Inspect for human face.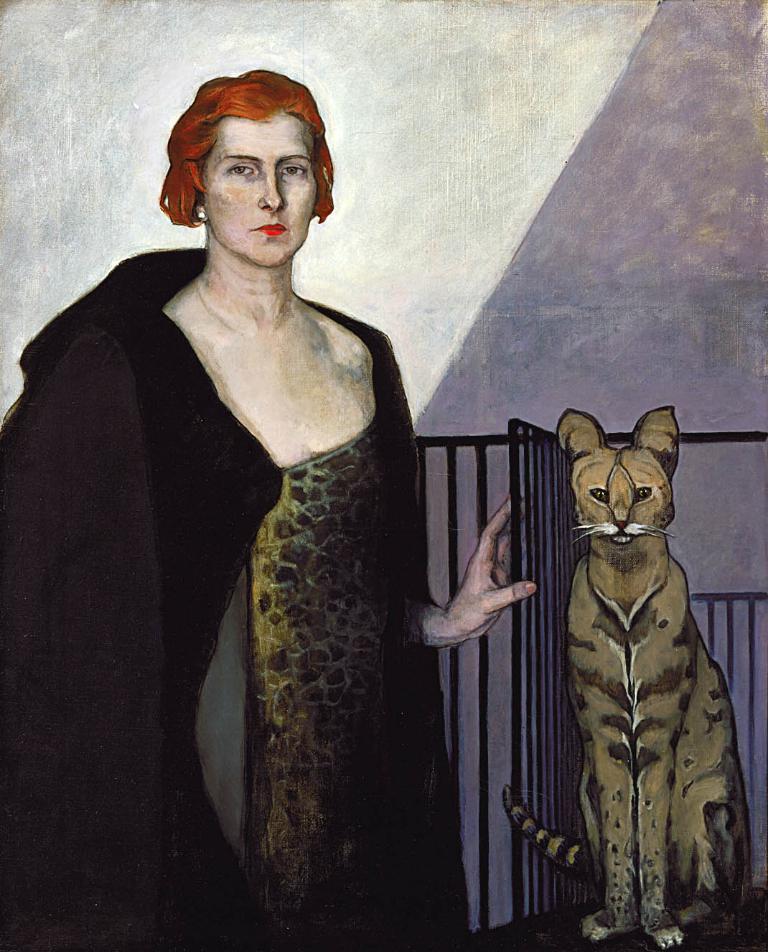
Inspection: box(202, 121, 319, 263).
